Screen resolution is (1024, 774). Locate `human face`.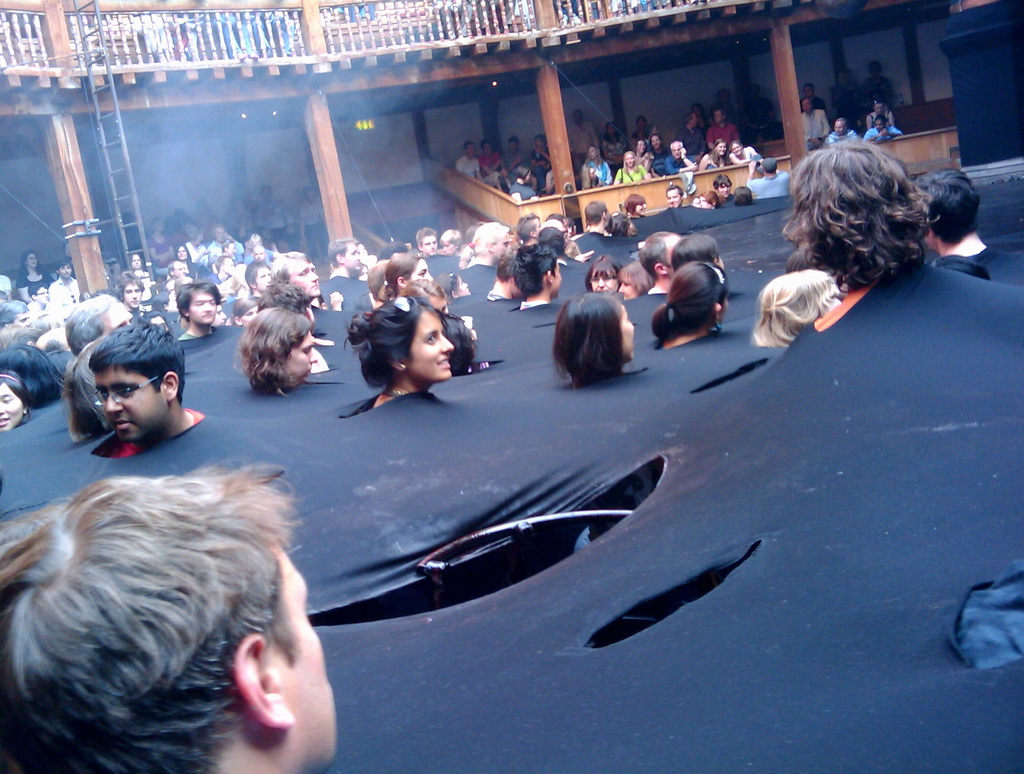
[406, 311, 454, 379].
